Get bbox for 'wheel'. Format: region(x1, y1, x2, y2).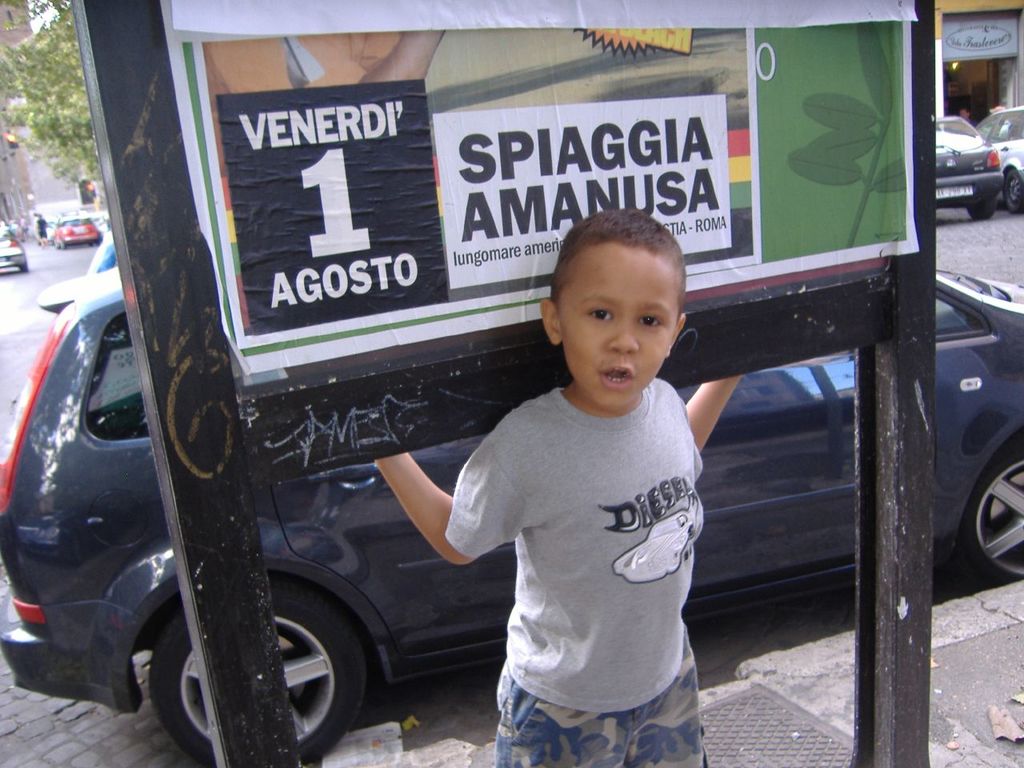
region(126, 555, 358, 744).
